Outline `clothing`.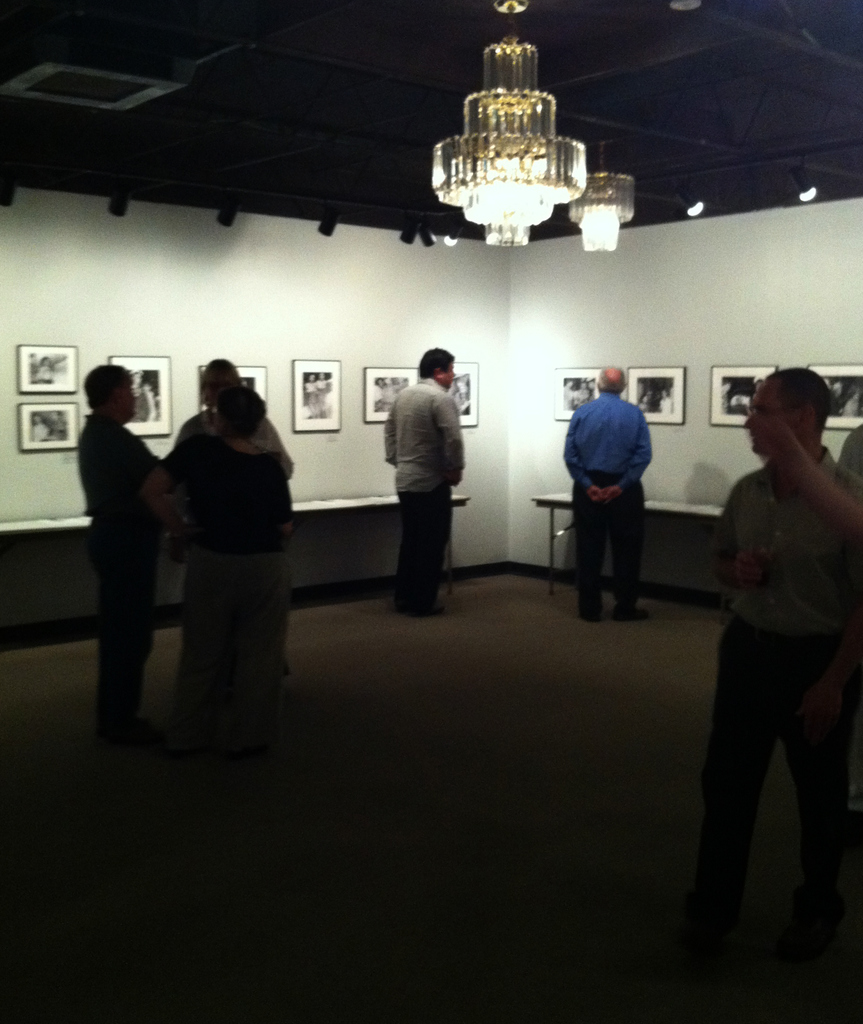
Outline: pyautogui.locateOnScreen(844, 423, 862, 477).
